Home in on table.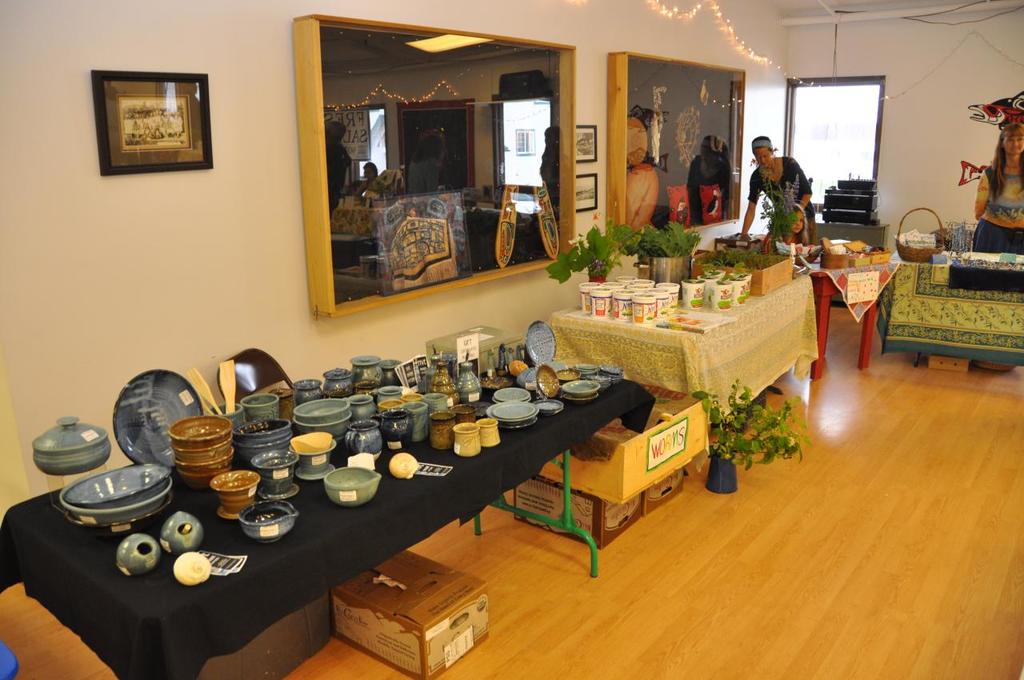
Homed in at (726, 228, 893, 386).
